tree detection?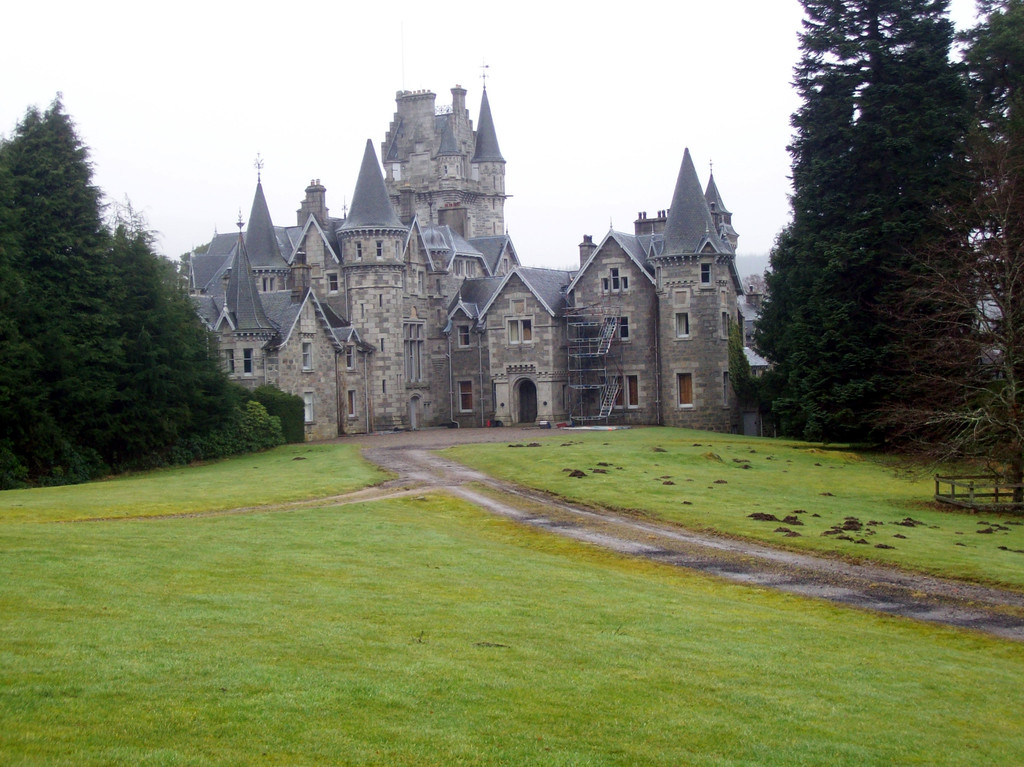
(877, 0, 1023, 510)
